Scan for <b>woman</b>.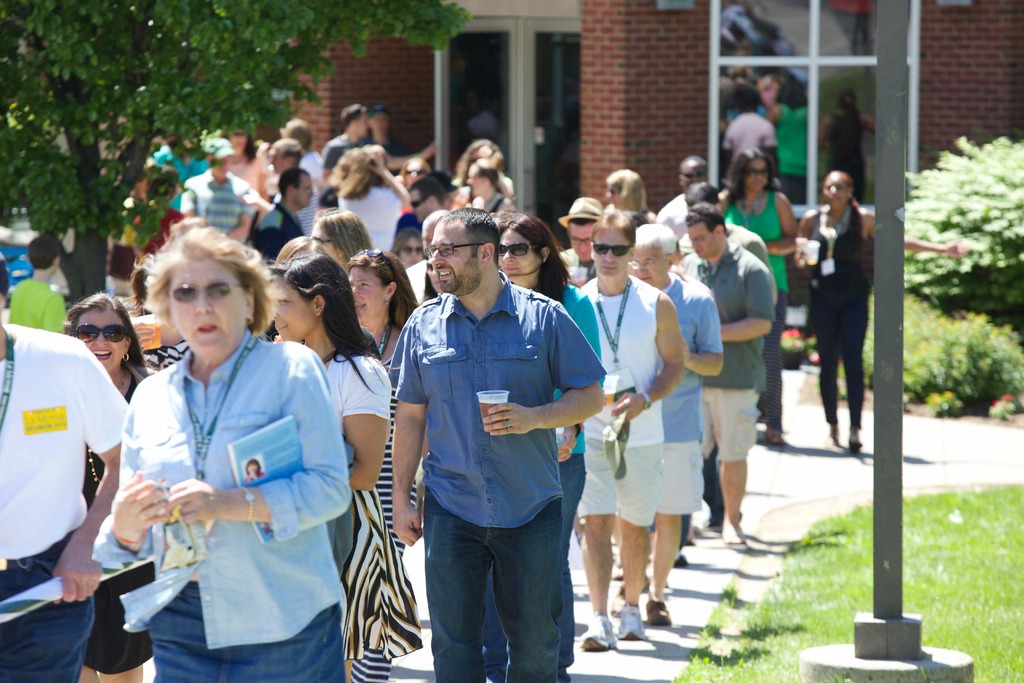
Scan result: detection(261, 248, 424, 682).
